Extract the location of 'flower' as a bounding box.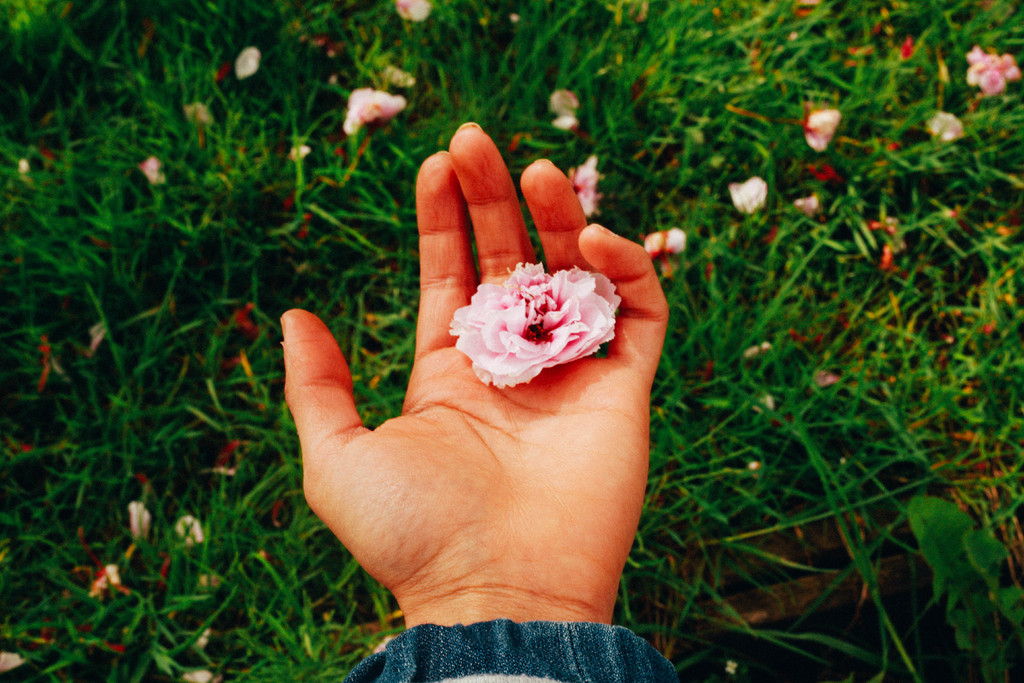
{"x1": 174, "y1": 514, "x2": 207, "y2": 548}.
